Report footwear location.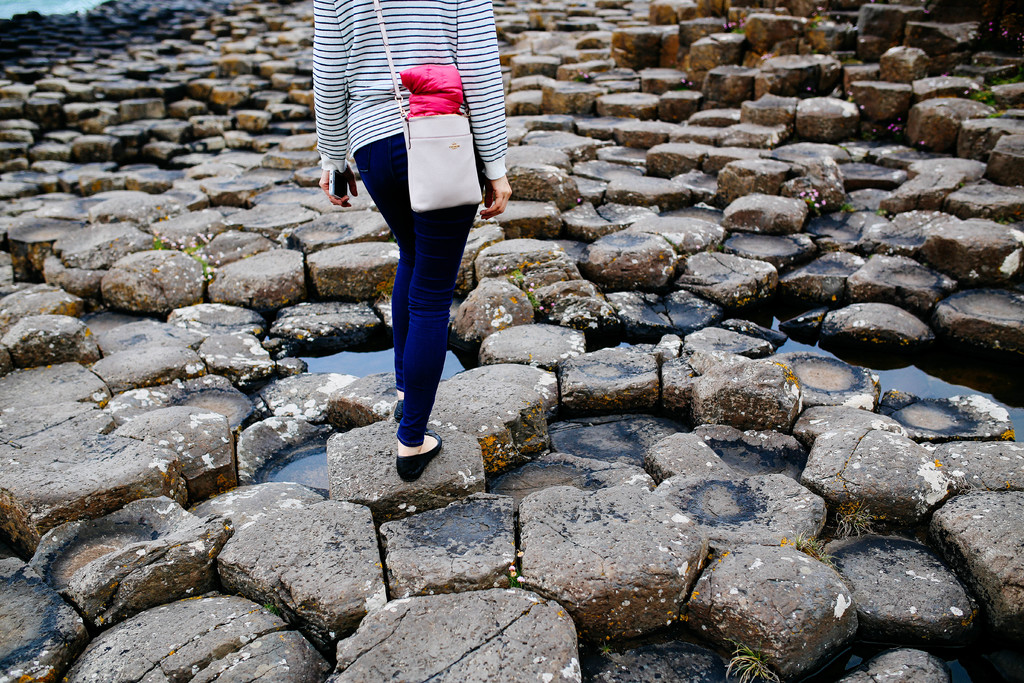
Report: bbox=(391, 398, 403, 424).
